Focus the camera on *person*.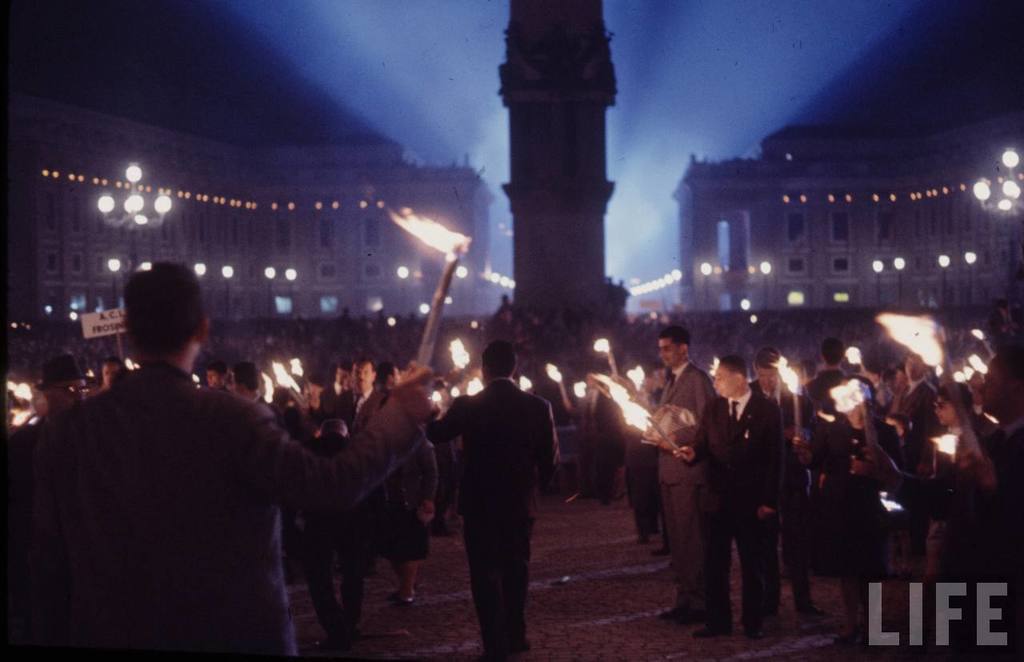
Focus region: (0,251,367,661).
